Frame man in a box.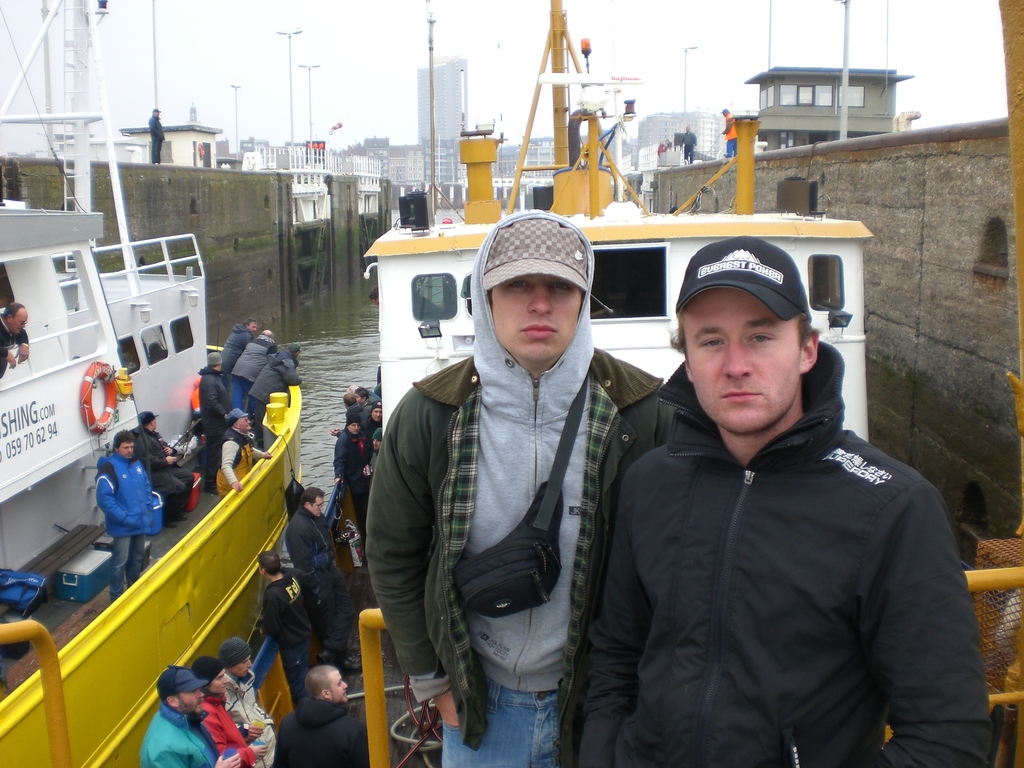
x1=218, y1=410, x2=273, y2=494.
